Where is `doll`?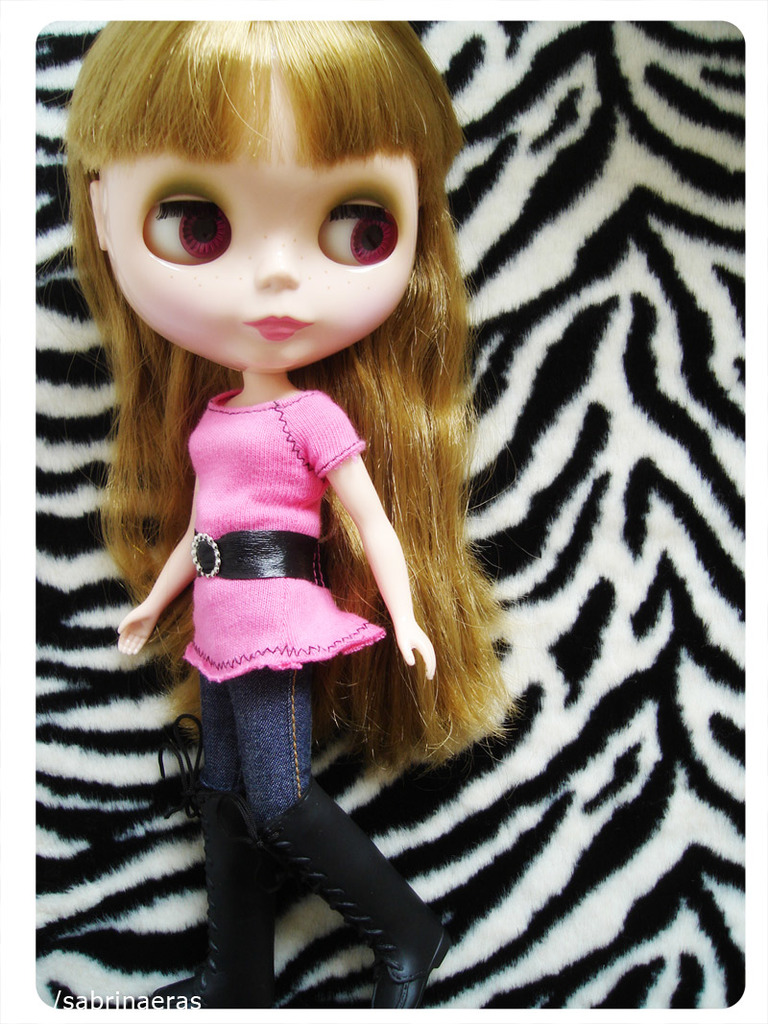
(x1=49, y1=4, x2=529, y2=1012).
